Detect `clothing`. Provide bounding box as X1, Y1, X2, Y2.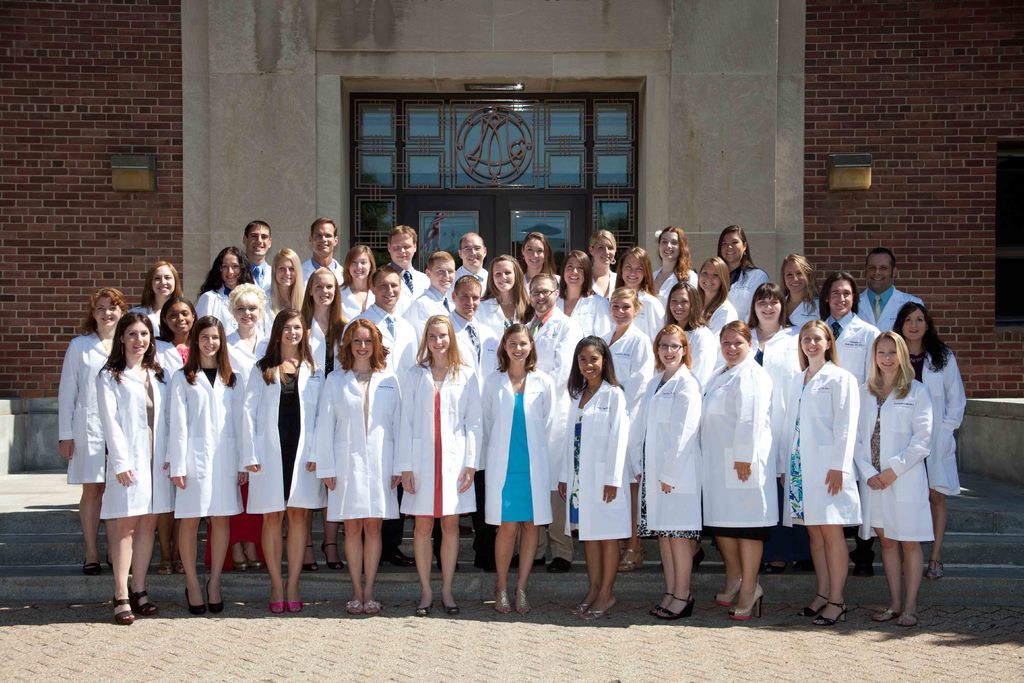
450, 315, 497, 368.
